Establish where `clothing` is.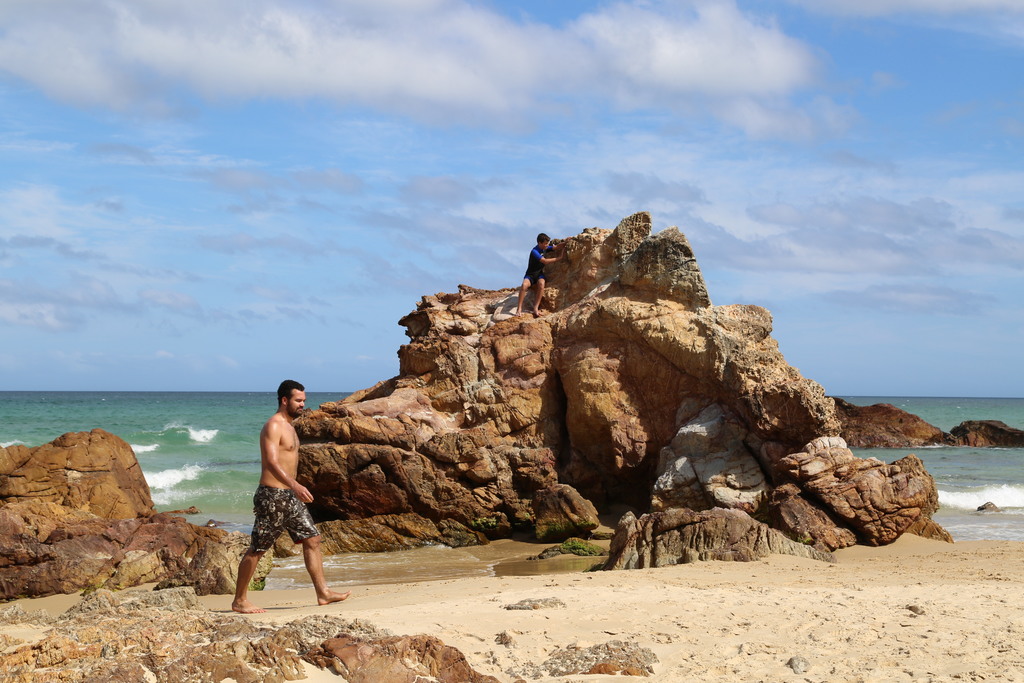
Established at bbox=(524, 244, 552, 278).
